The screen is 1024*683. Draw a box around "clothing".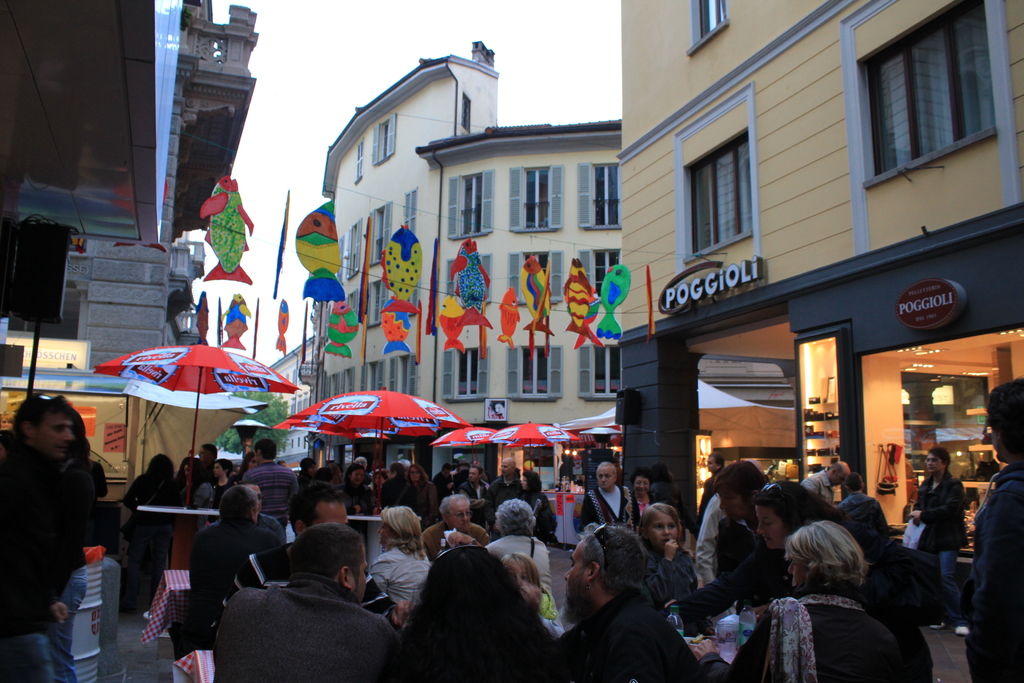
{"left": 123, "top": 463, "right": 184, "bottom": 607}.
